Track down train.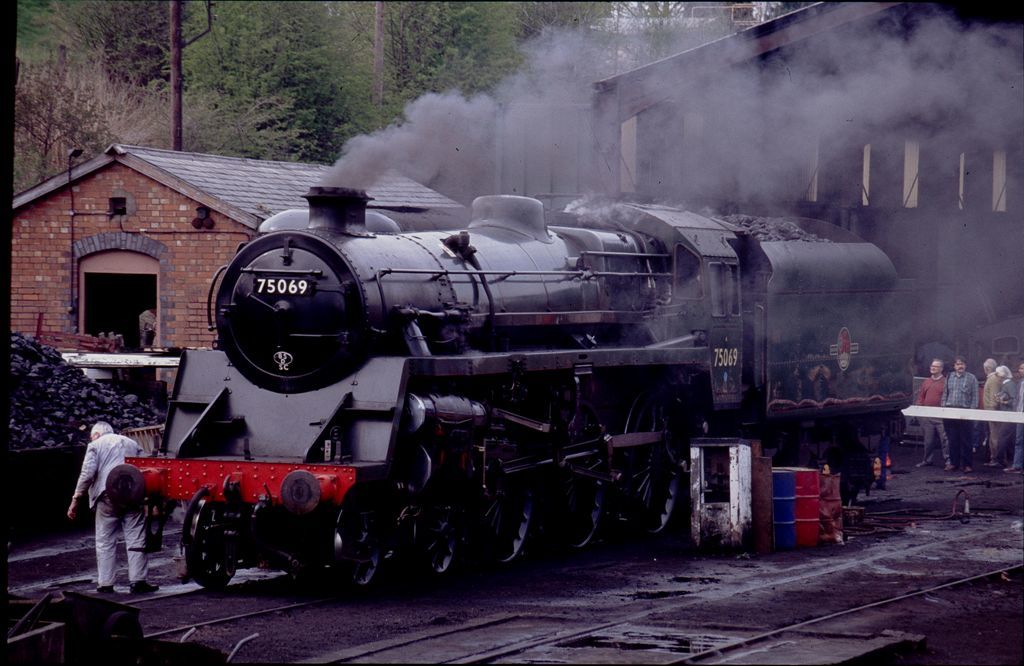
Tracked to {"left": 103, "top": 189, "right": 916, "bottom": 596}.
